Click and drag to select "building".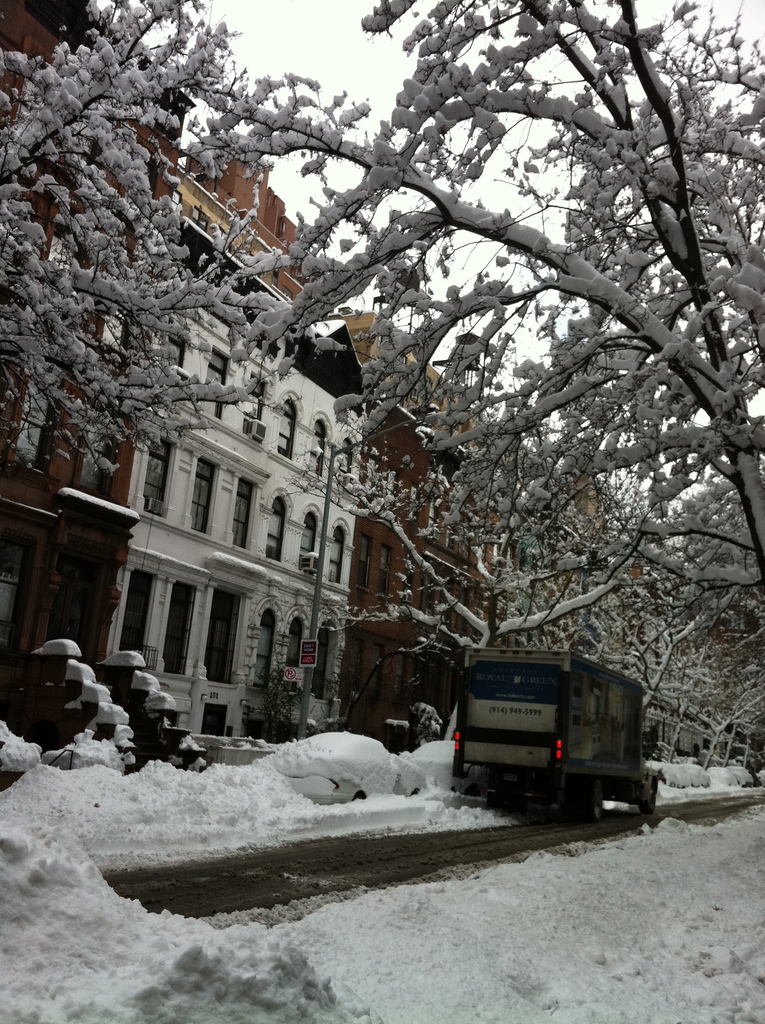
Selection: crop(0, 0, 679, 805).
